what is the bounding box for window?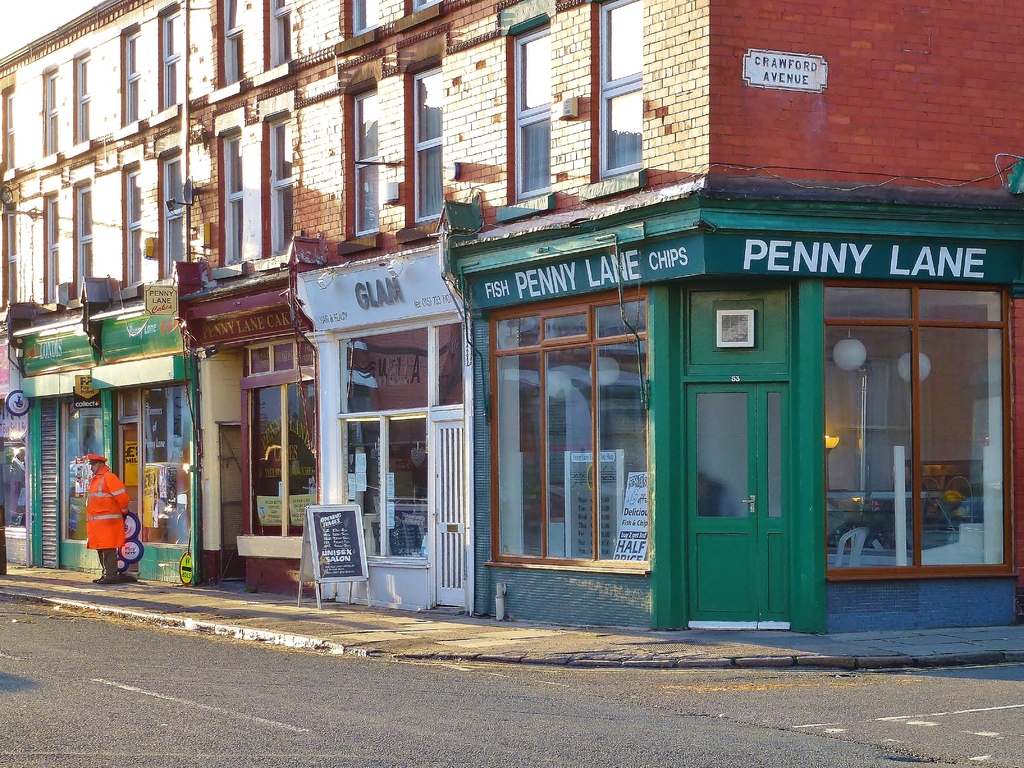
locate(124, 166, 143, 290).
